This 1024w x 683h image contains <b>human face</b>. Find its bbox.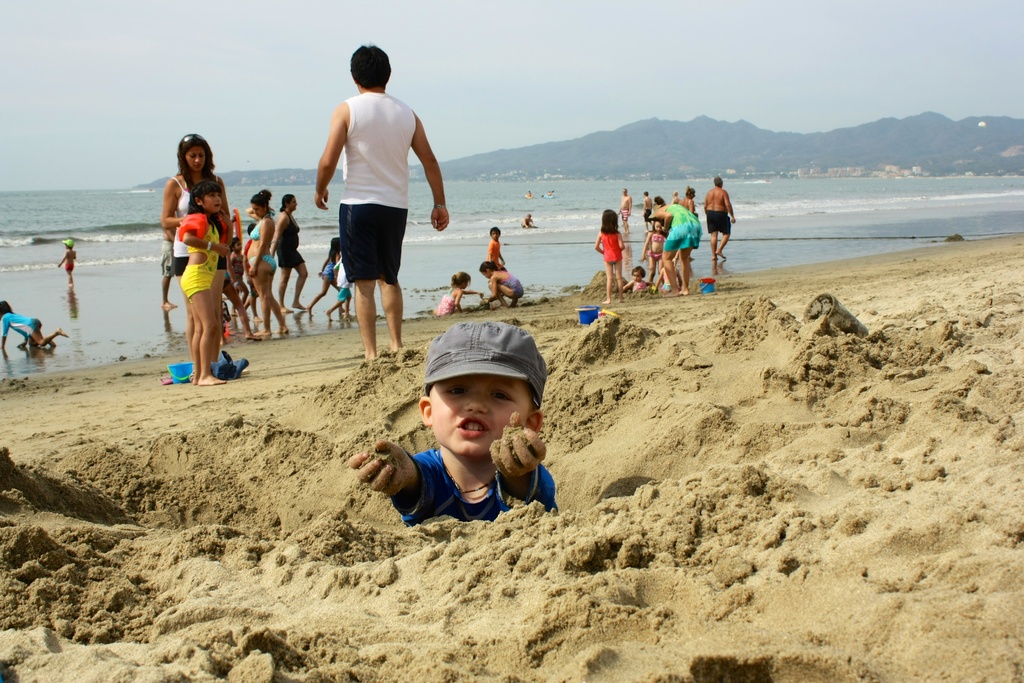
183:147:208:173.
